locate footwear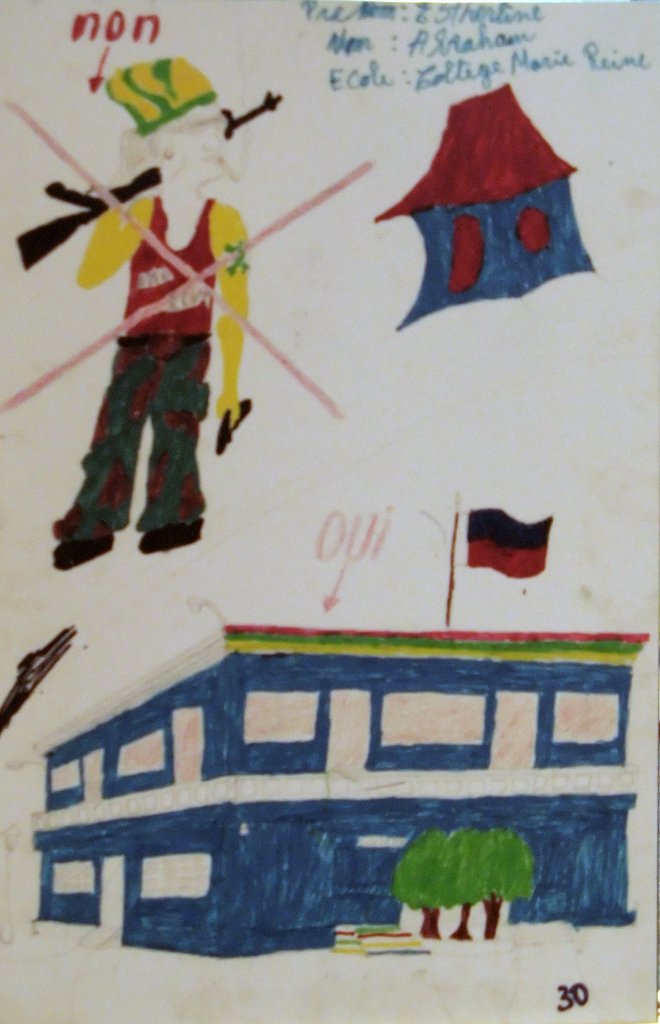
crop(139, 517, 204, 552)
